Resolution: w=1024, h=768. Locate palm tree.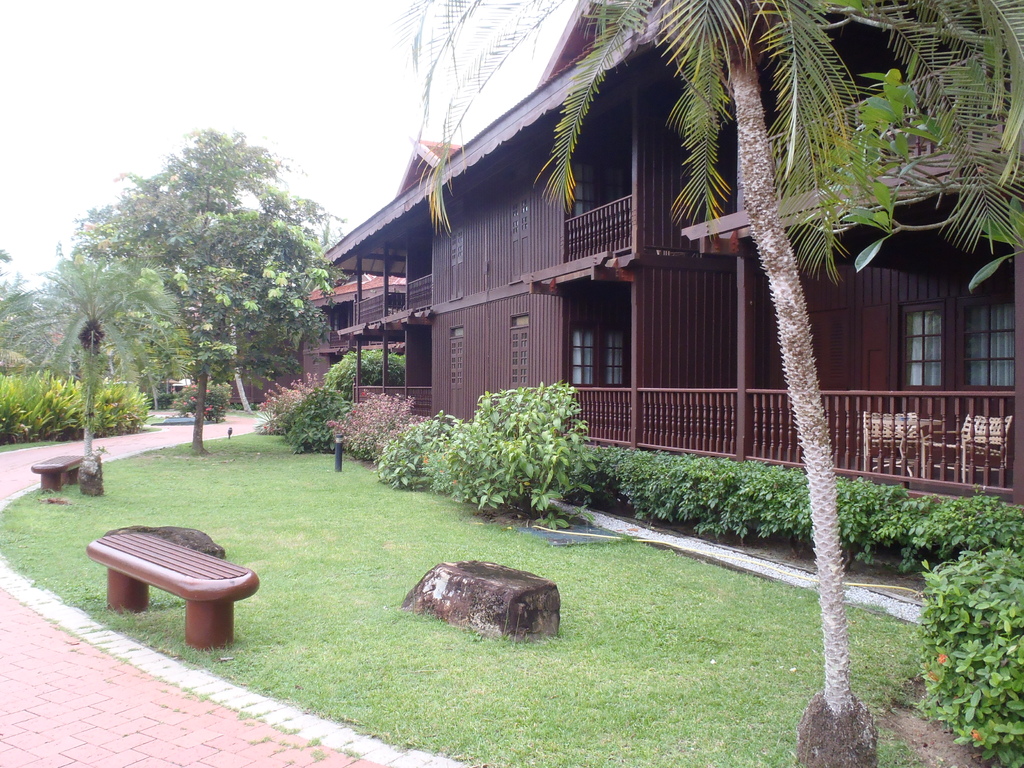
x1=399, y1=2, x2=1023, y2=461.
